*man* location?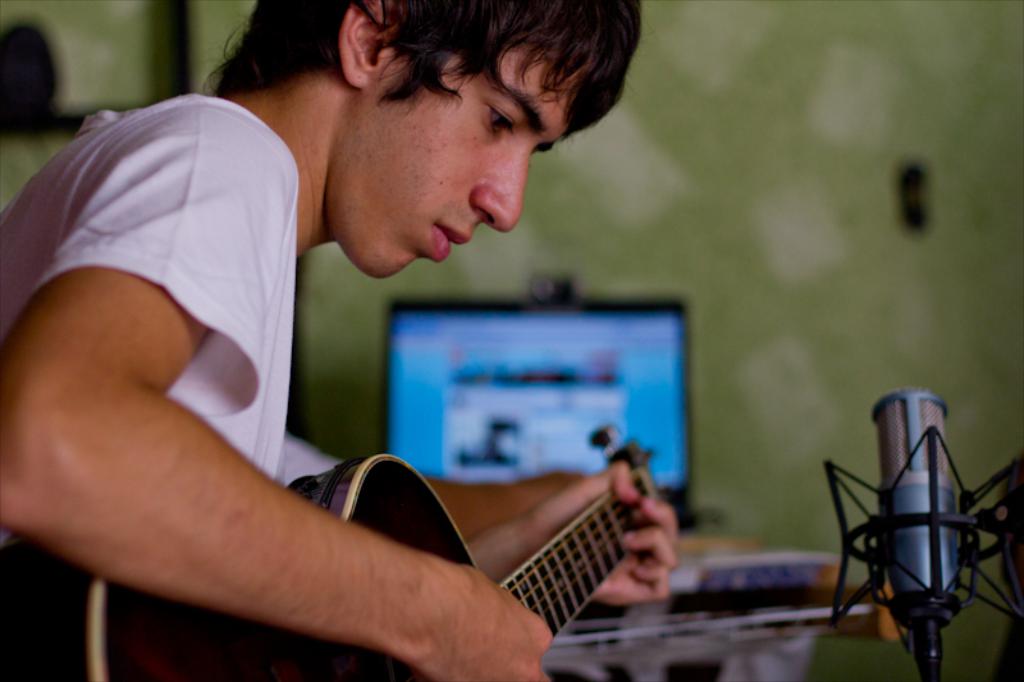
0, 0, 689, 681
